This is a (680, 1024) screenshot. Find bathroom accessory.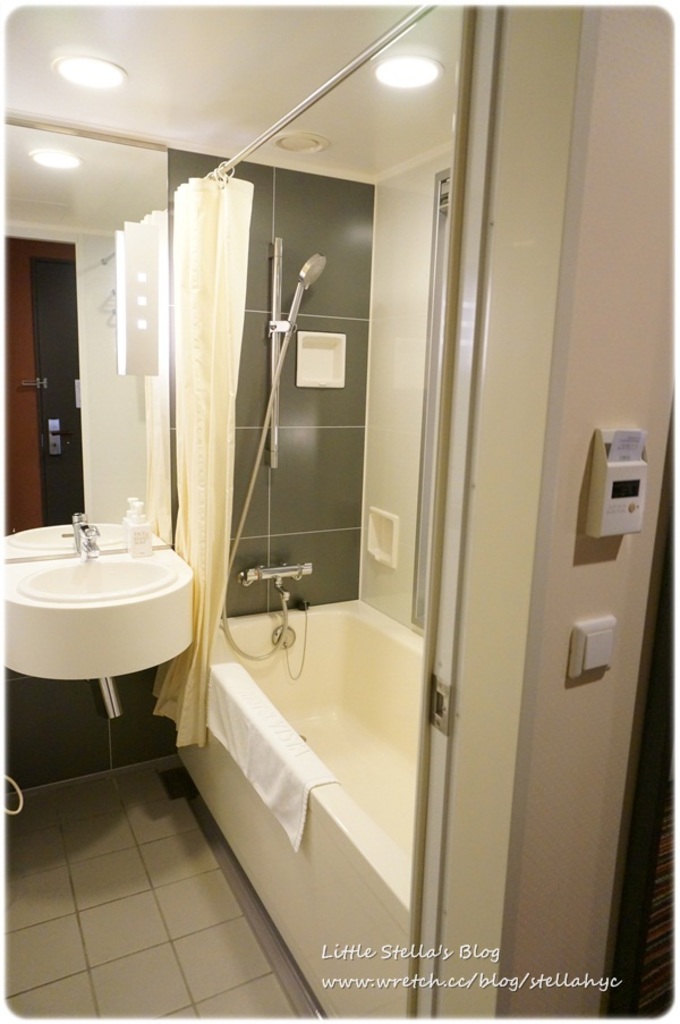
Bounding box: rect(171, 600, 425, 1023).
